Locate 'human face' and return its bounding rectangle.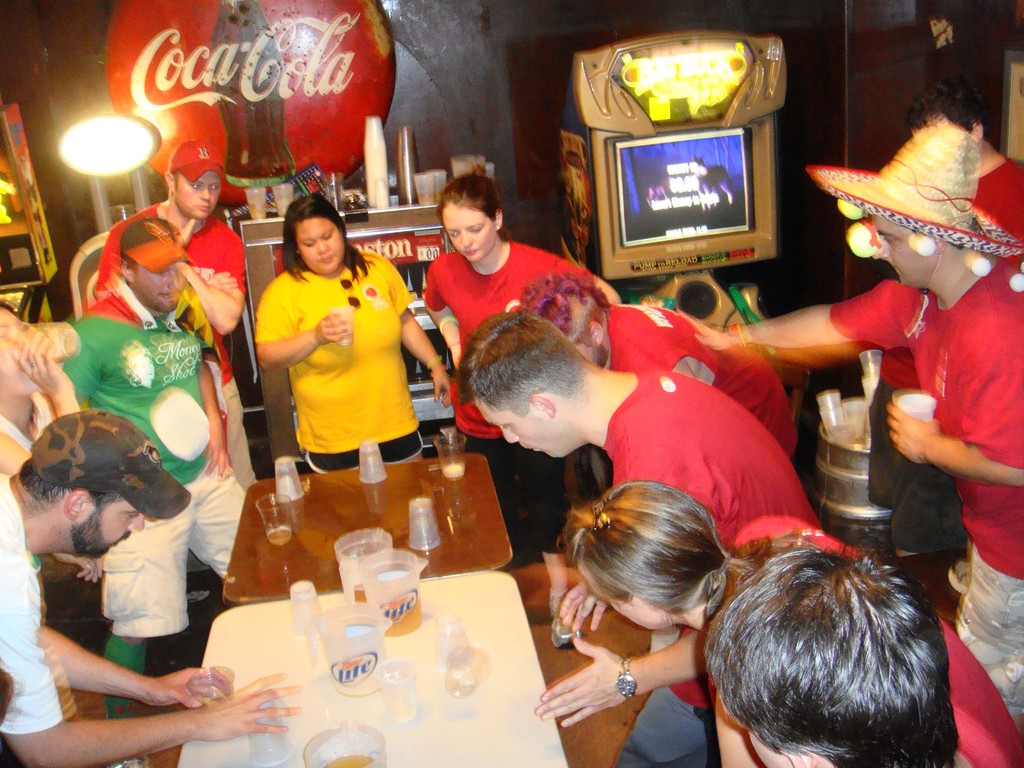
{"left": 481, "top": 399, "right": 578, "bottom": 461}.
